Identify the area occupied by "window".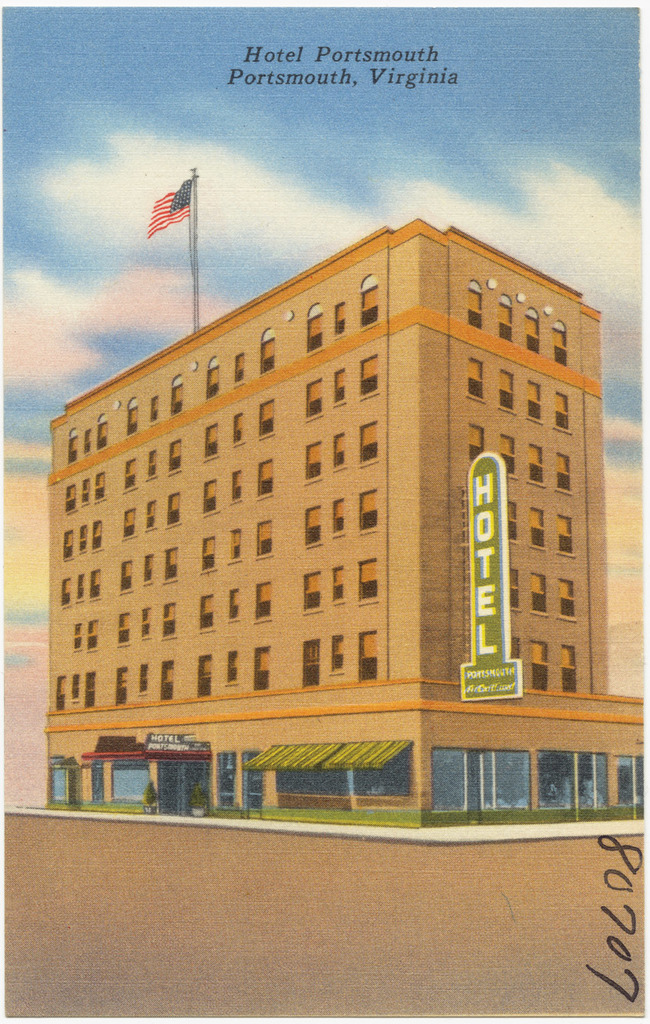
Area: 560,578,576,622.
